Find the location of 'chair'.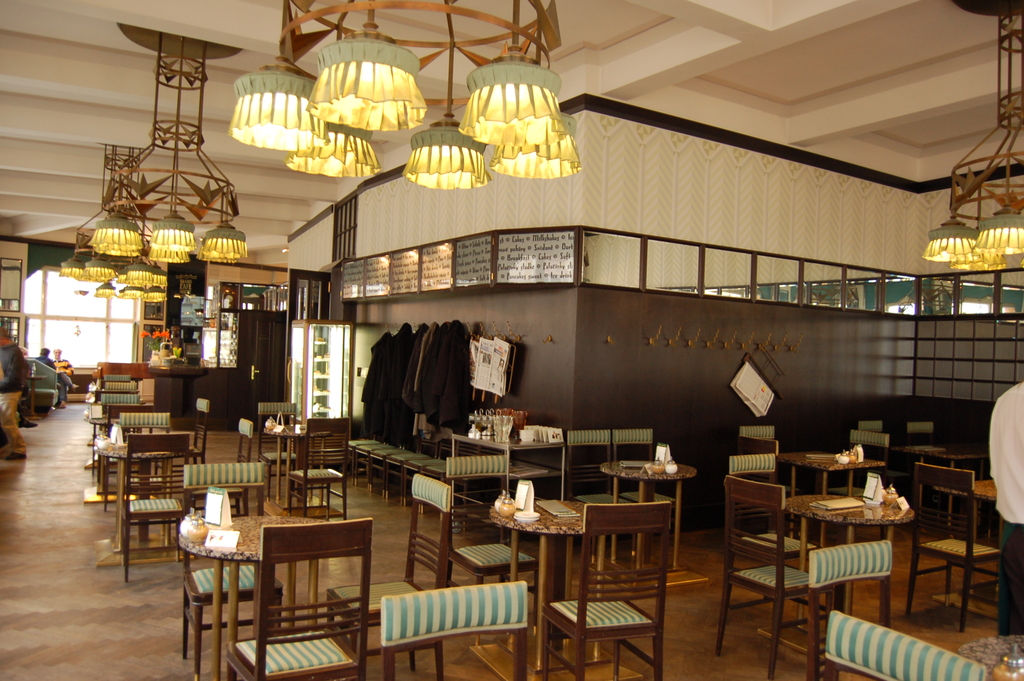
Location: box(180, 464, 282, 680).
